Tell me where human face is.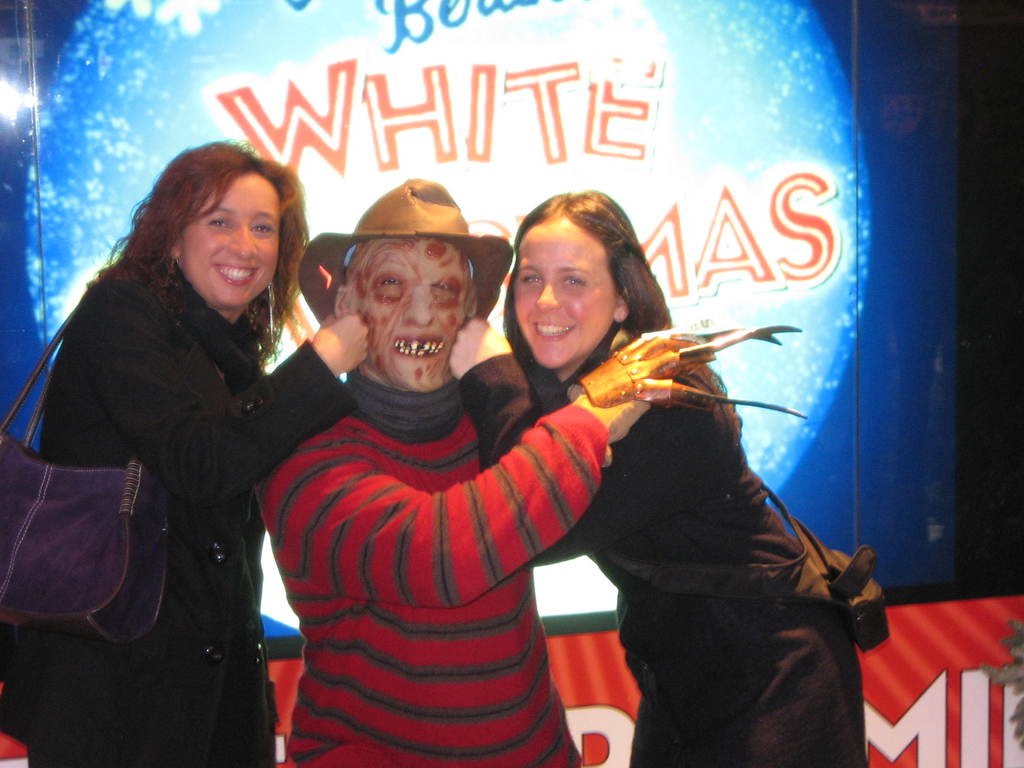
human face is at l=186, t=175, r=279, b=307.
